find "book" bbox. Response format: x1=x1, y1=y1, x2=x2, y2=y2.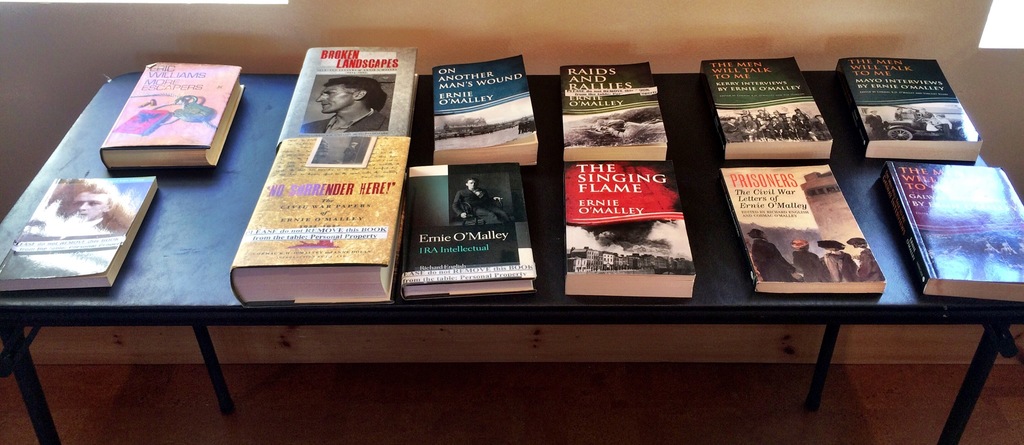
x1=564, y1=70, x2=666, y2=164.
